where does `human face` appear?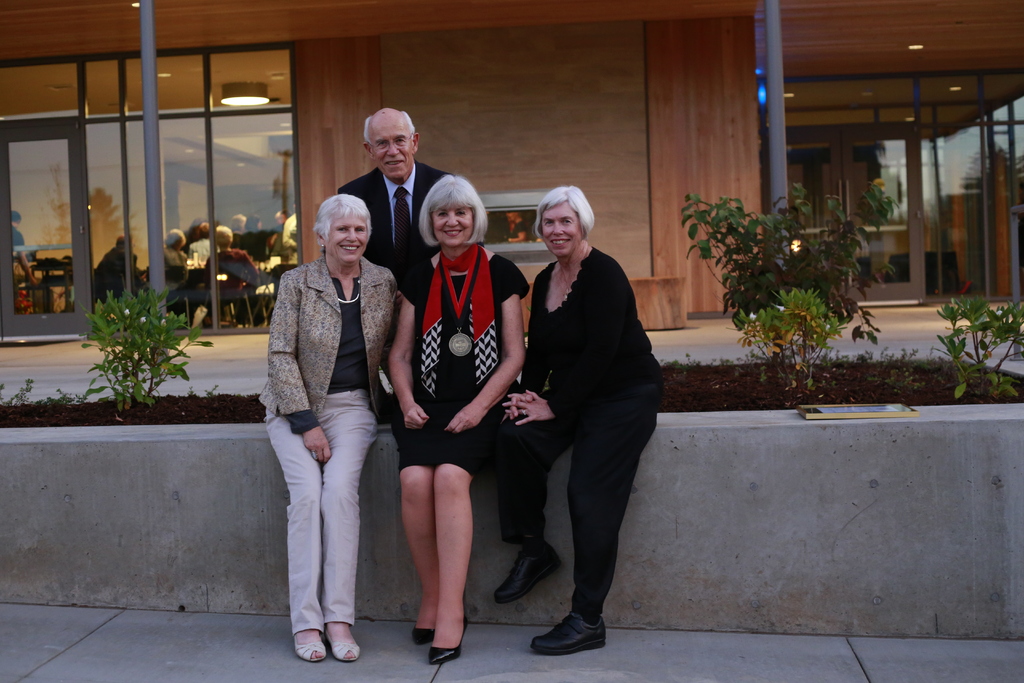
Appears at 540,199,582,256.
